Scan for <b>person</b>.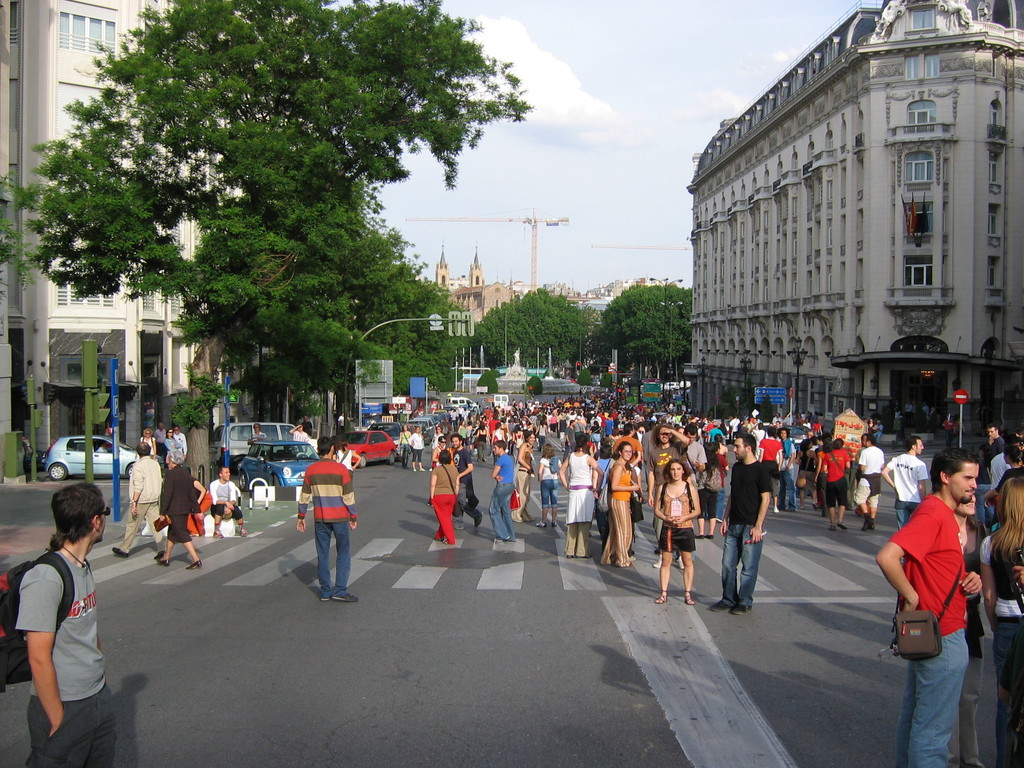
Scan result: x1=600, y1=445, x2=636, y2=569.
